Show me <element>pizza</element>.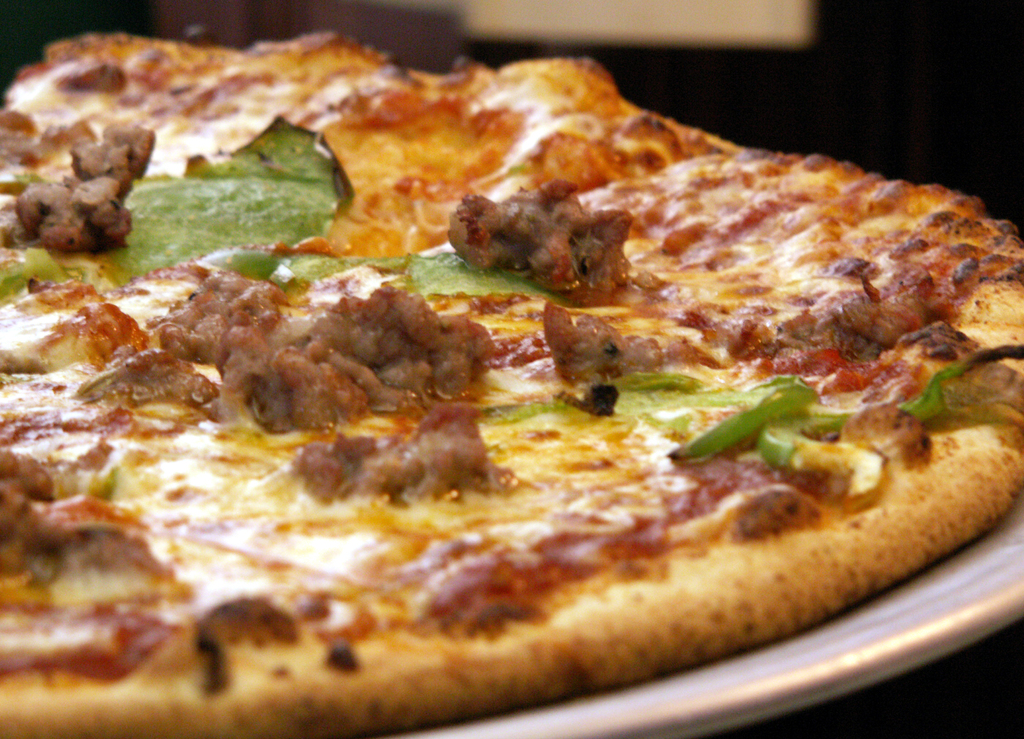
<element>pizza</element> is here: bbox=(0, 29, 1023, 736).
